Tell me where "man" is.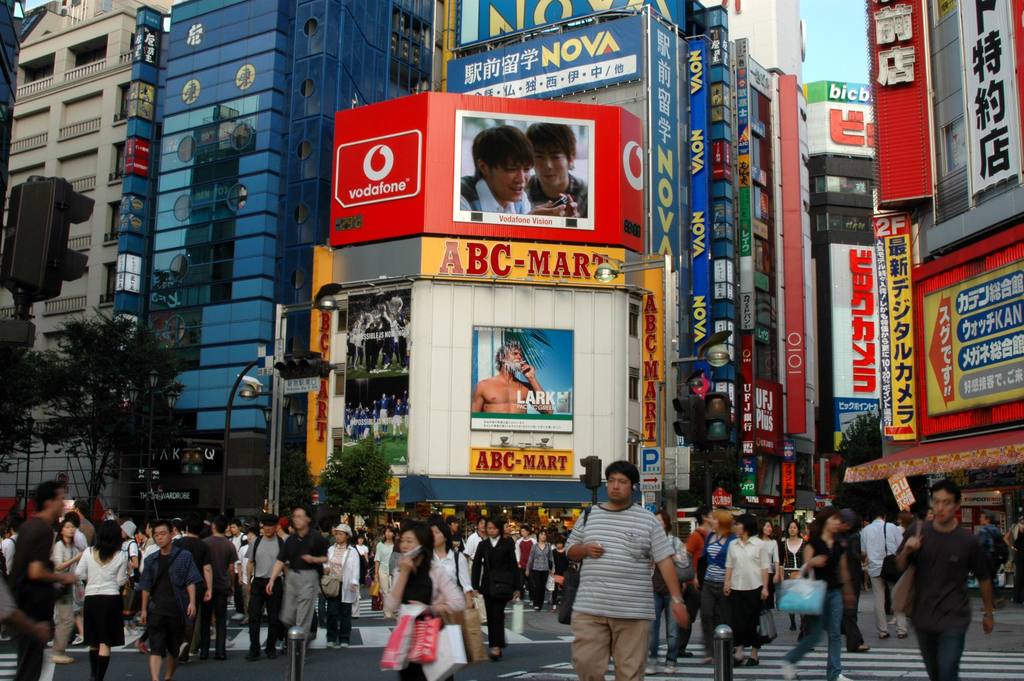
"man" is at region(554, 480, 684, 680).
